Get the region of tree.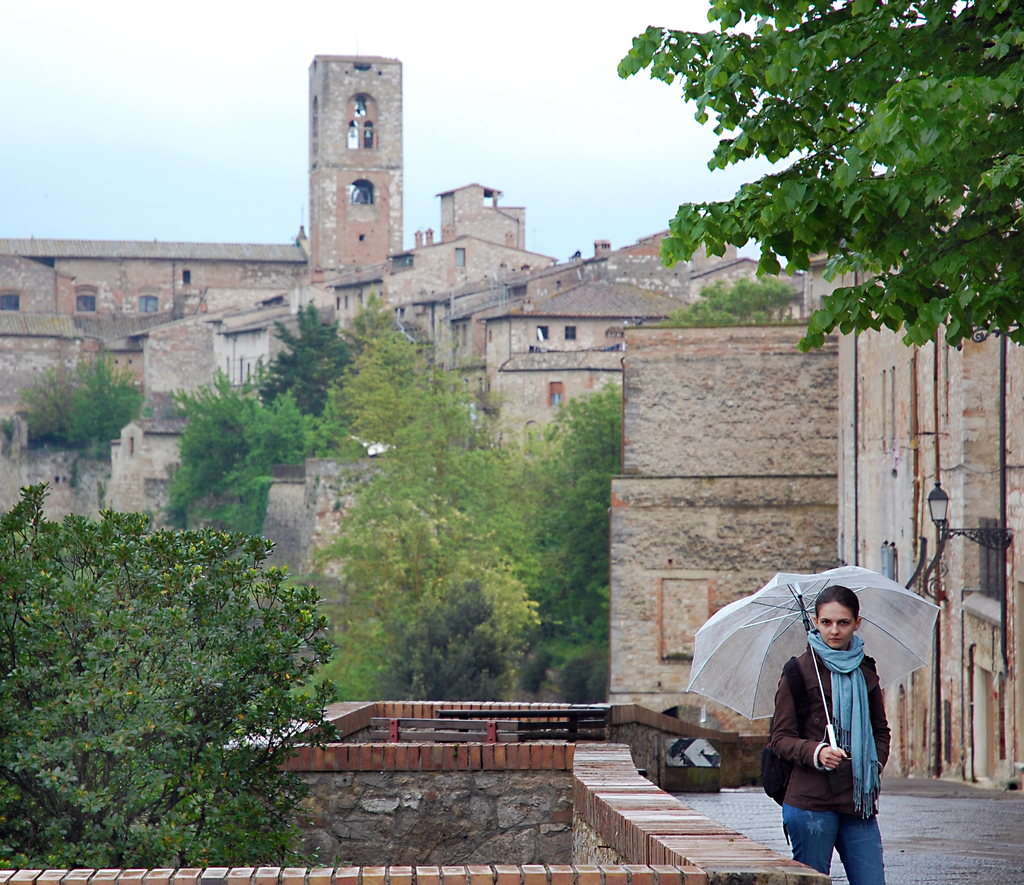
(x1=361, y1=561, x2=543, y2=703).
